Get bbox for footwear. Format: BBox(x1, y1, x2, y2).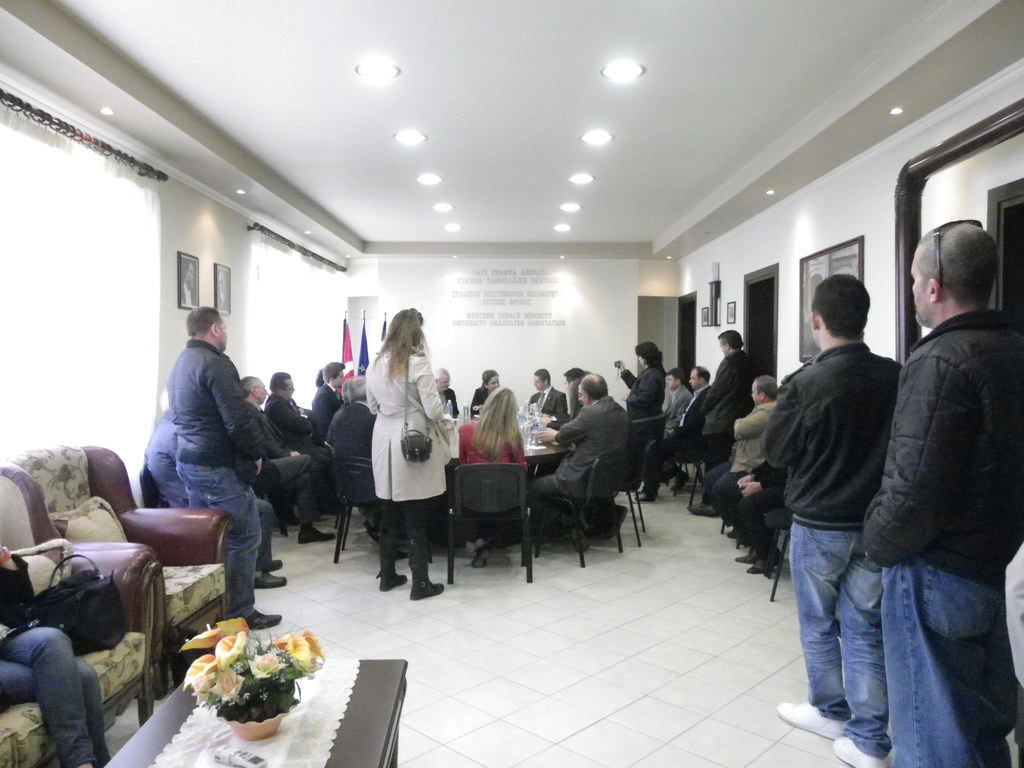
BBox(468, 545, 493, 570).
